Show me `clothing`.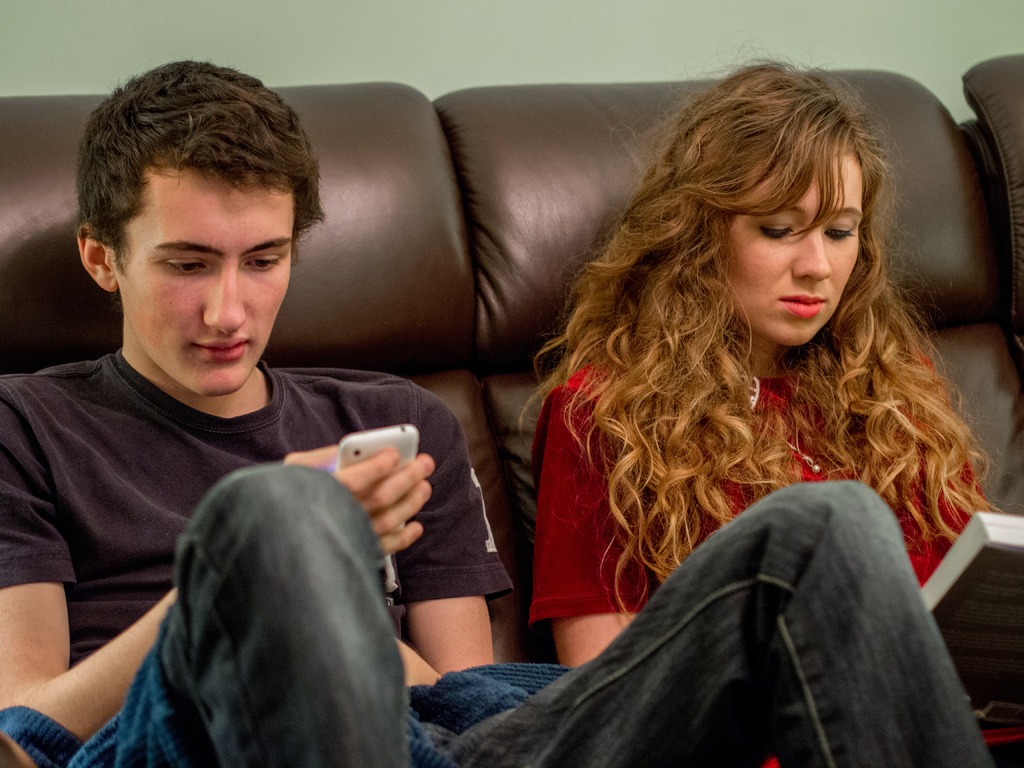
`clothing` is here: [left=518, top=339, right=1023, bottom=754].
